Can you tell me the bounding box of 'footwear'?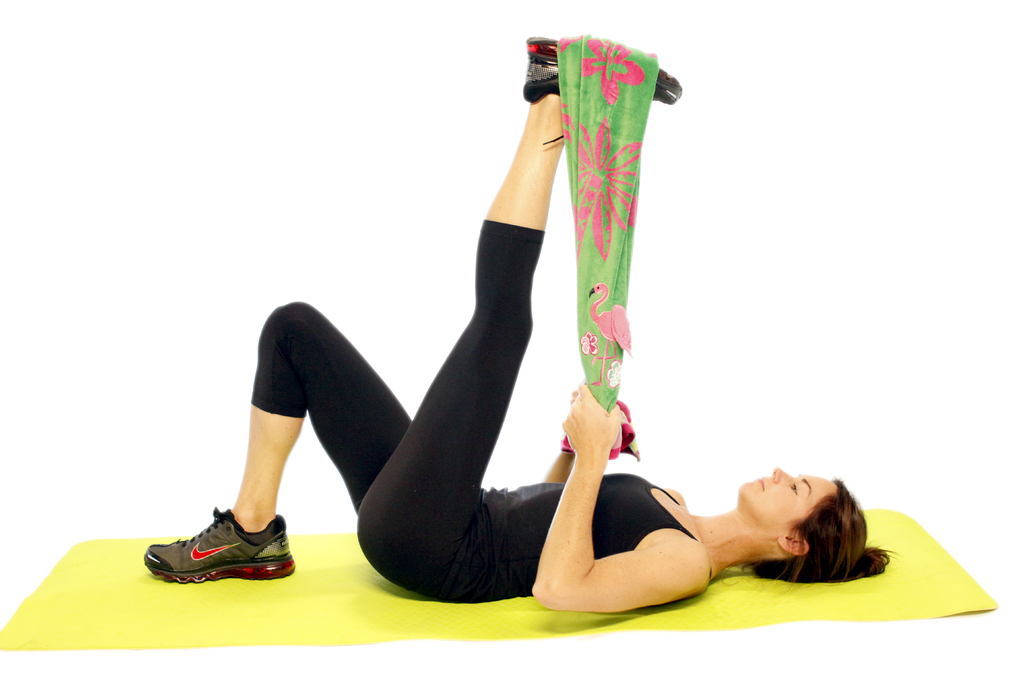
select_region(525, 32, 684, 147).
